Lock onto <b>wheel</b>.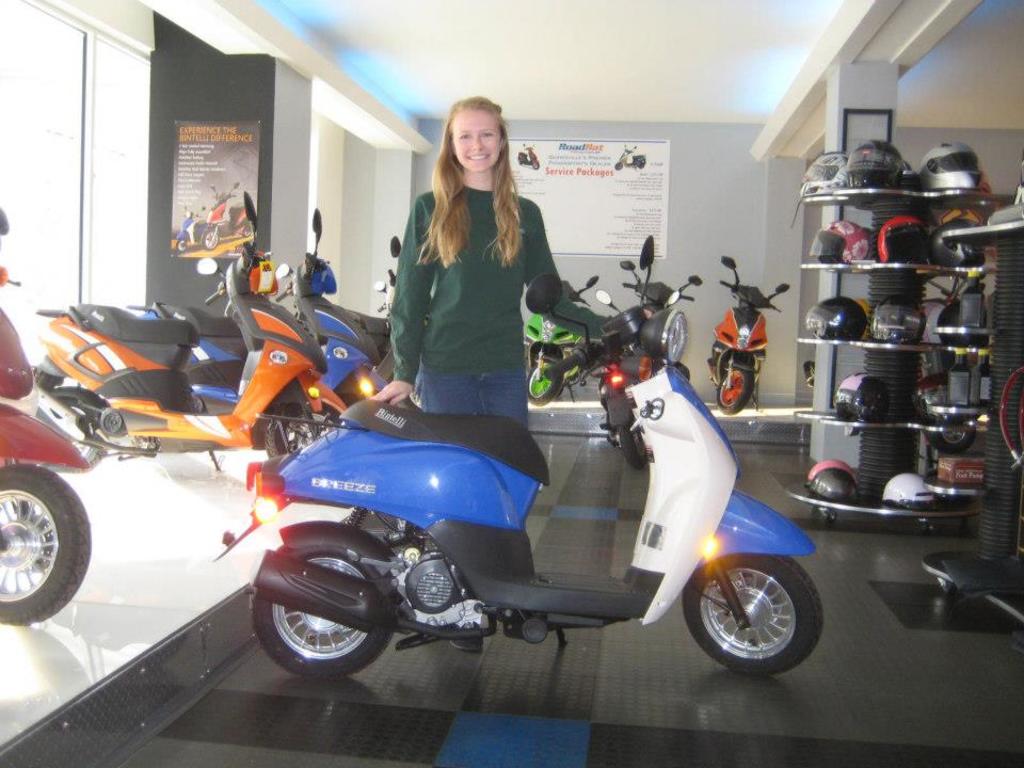
Locked: [x1=933, y1=421, x2=973, y2=451].
